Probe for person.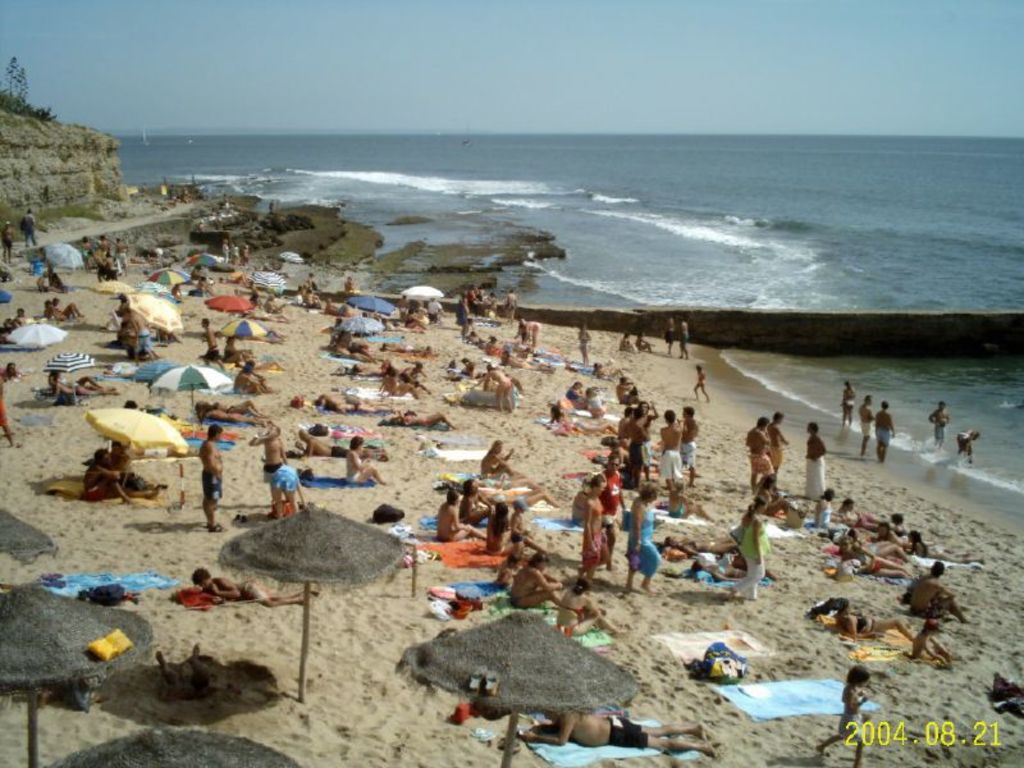
Probe result: left=595, top=453, right=623, bottom=572.
